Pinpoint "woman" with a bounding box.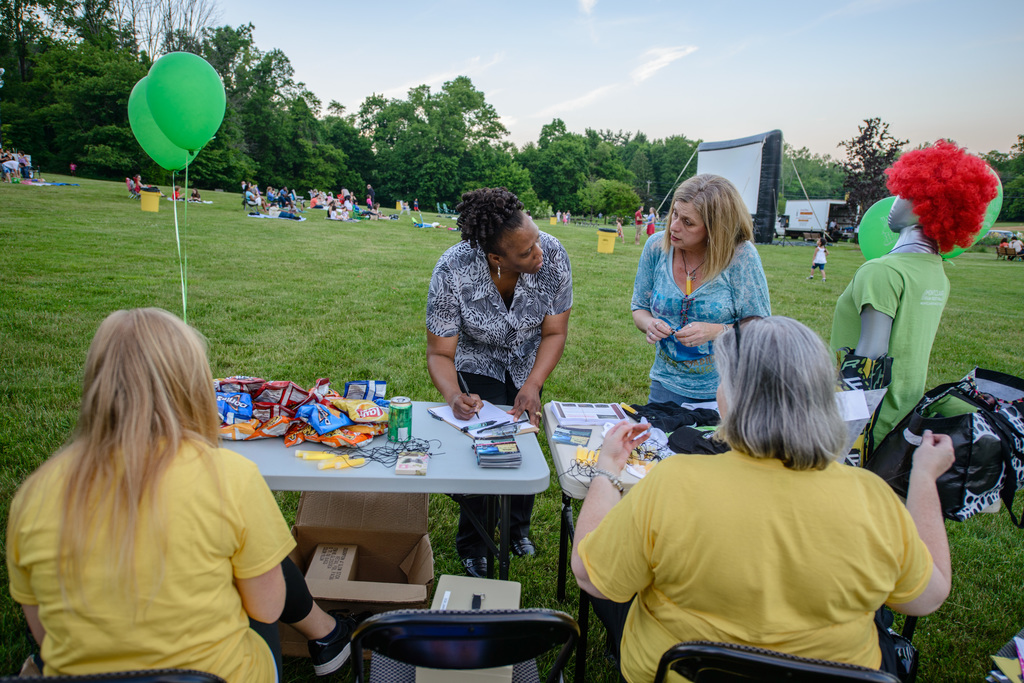
(x1=629, y1=173, x2=774, y2=405).
